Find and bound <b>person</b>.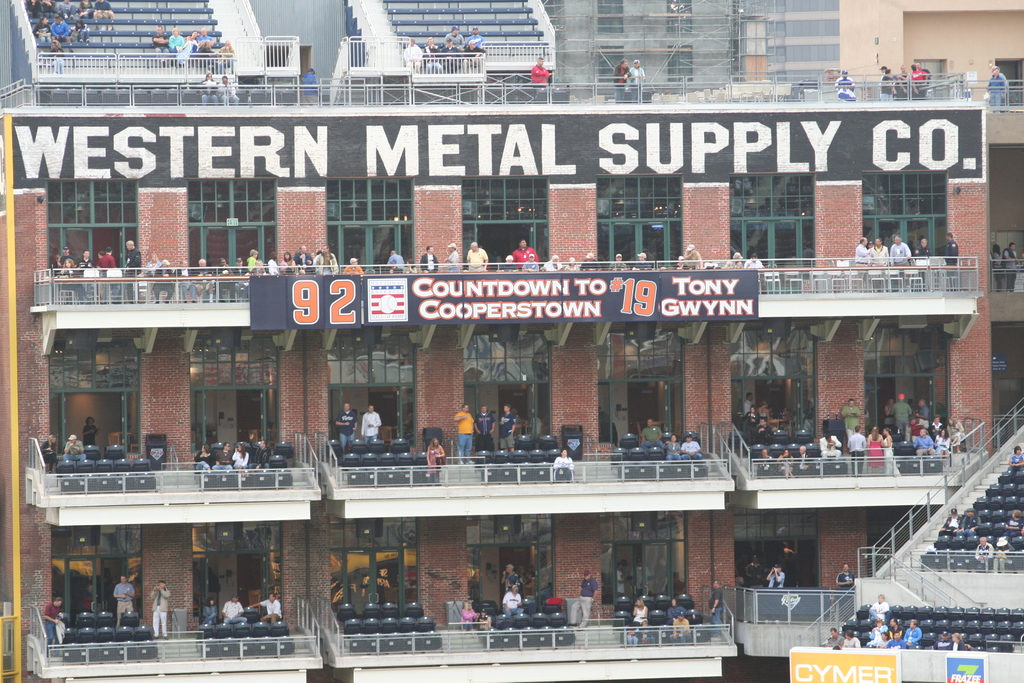
Bound: <region>381, 250, 403, 273</region>.
